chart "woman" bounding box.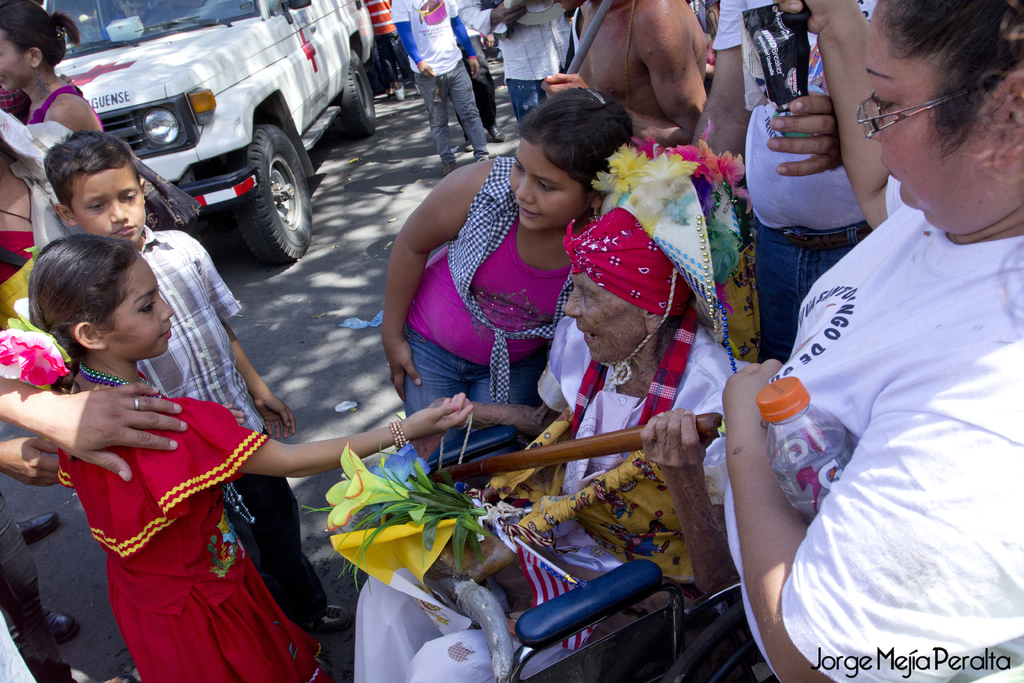
Charted: pyautogui.locateOnScreen(0, 0, 104, 148).
